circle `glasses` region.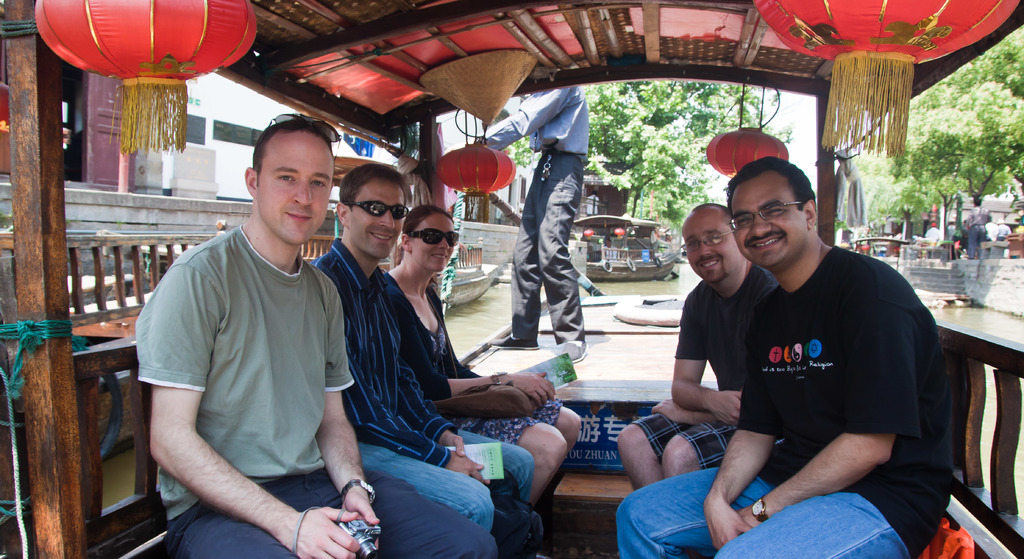
Region: 680 231 730 256.
